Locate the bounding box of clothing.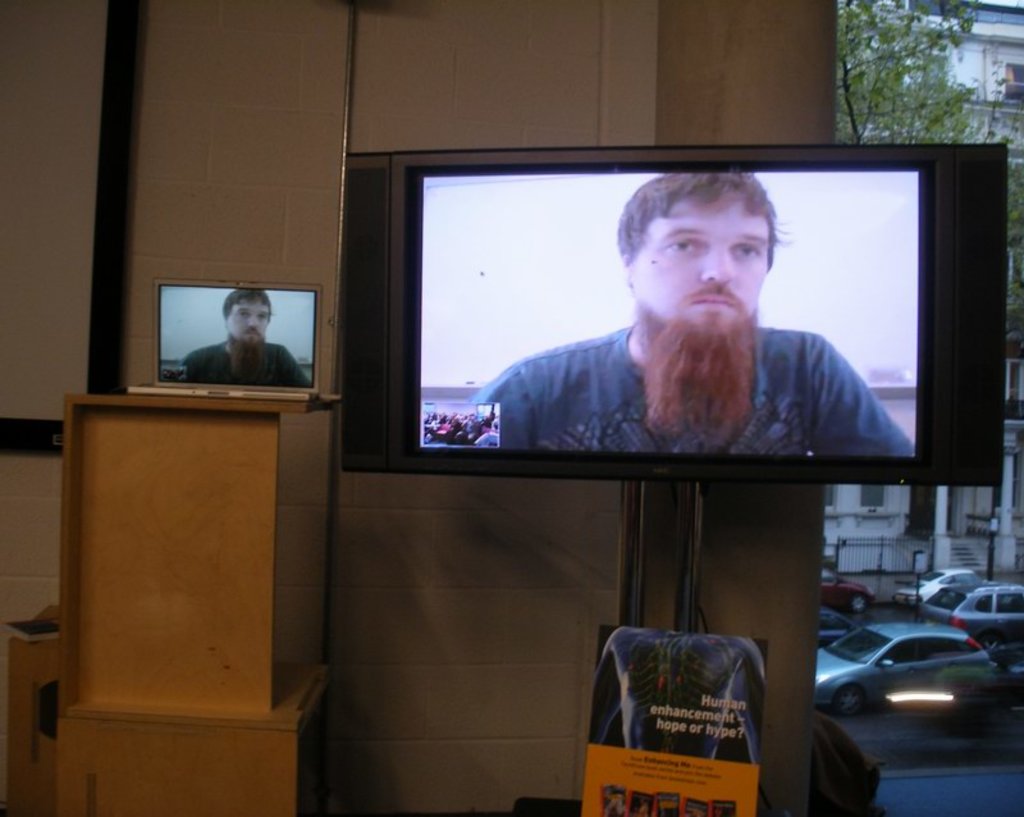
Bounding box: 467, 323, 916, 456.
